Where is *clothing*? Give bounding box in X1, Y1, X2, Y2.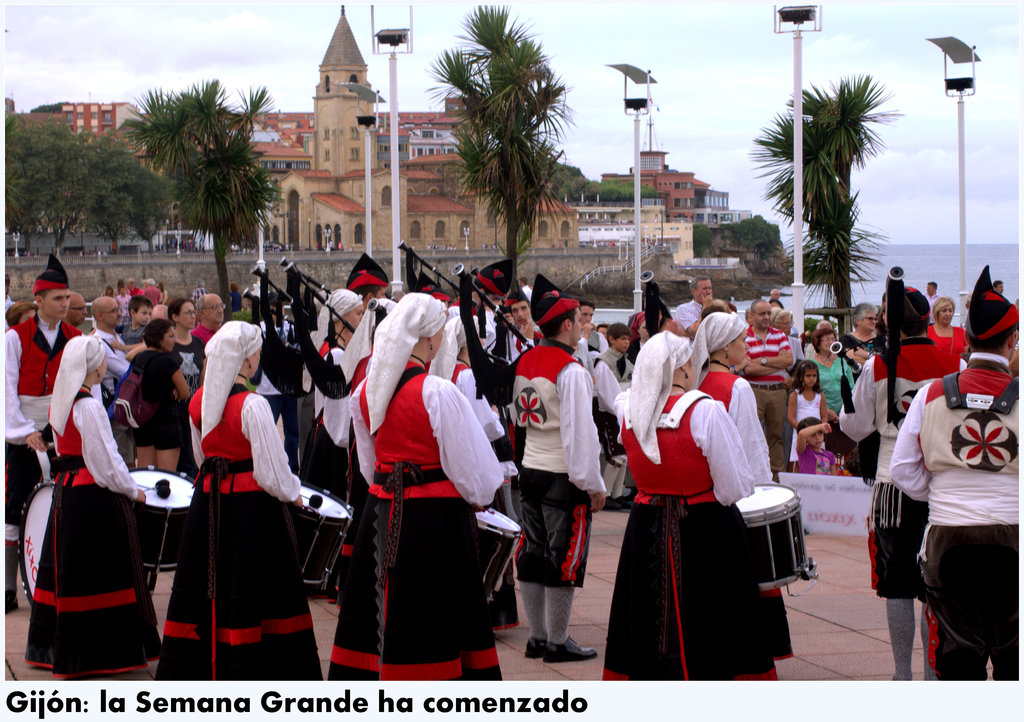
832, 337, 956, 600.
